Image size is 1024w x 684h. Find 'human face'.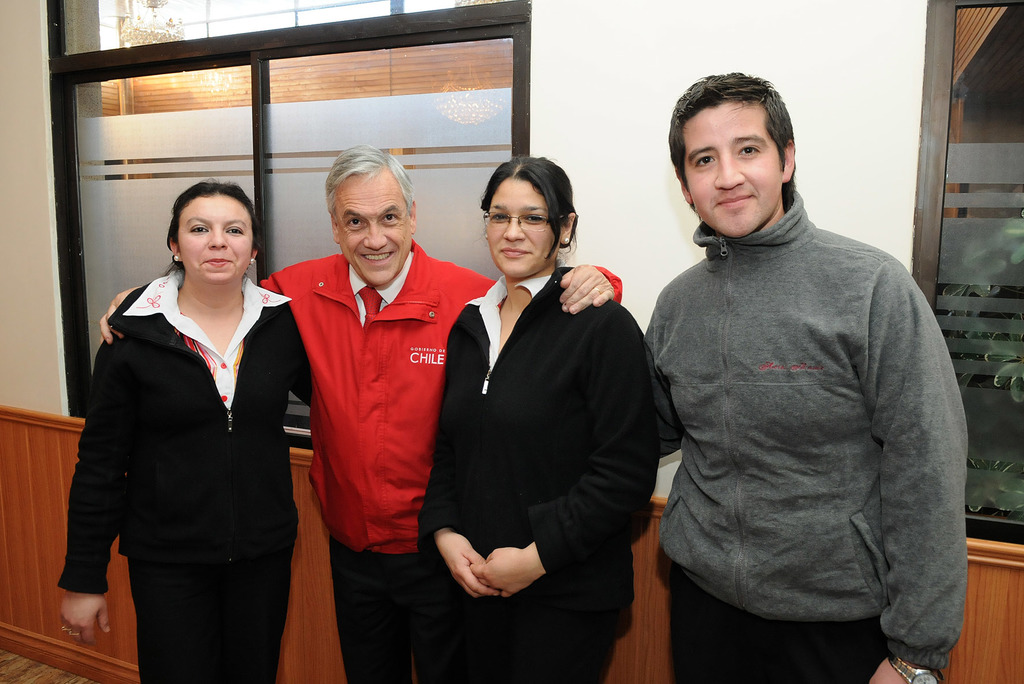
select_region(481, 179, 561, 281).
